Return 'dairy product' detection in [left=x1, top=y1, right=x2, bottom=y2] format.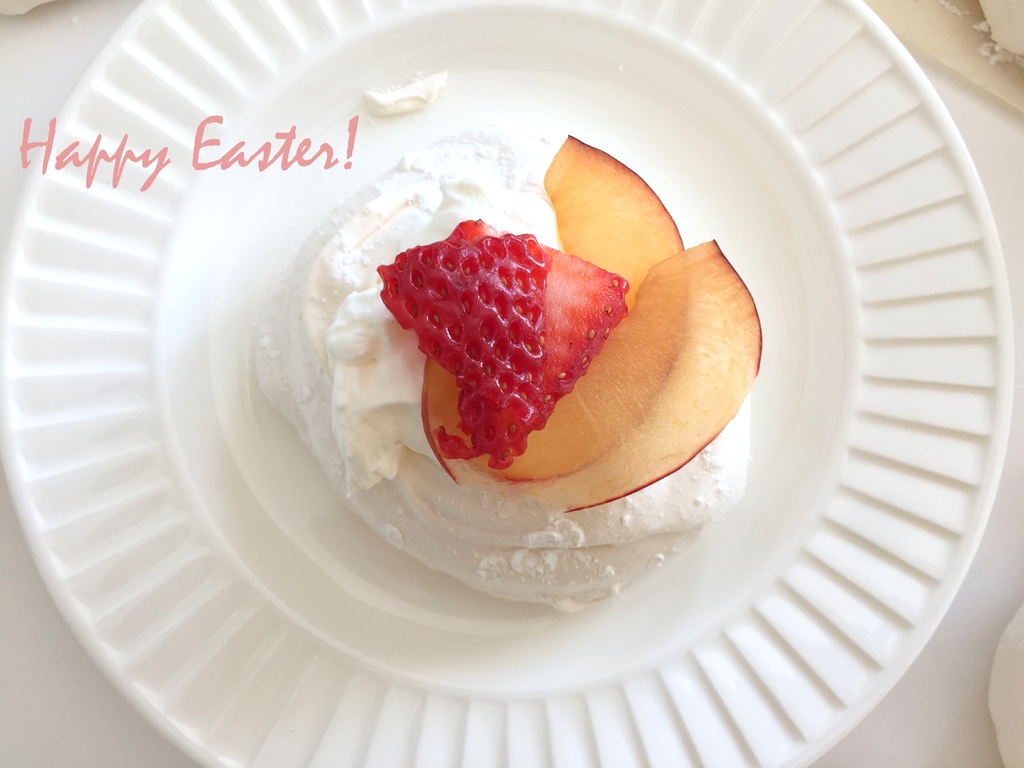
[left=252, top=129, right=753, bottom=616].
